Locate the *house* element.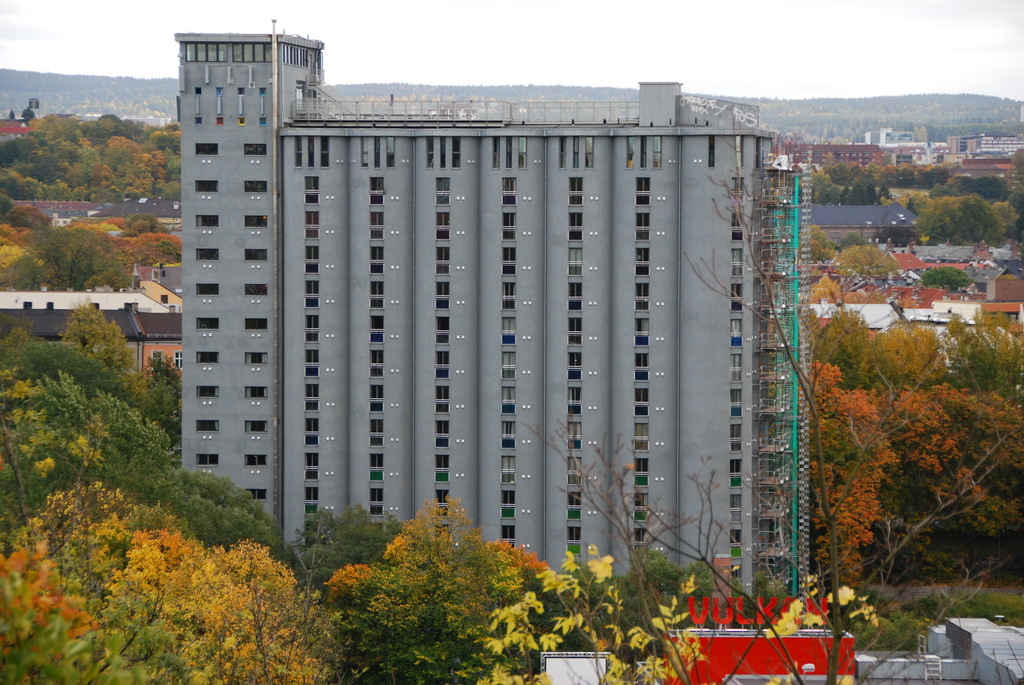
Element bbox: locate(186, 38, 291, 565).
